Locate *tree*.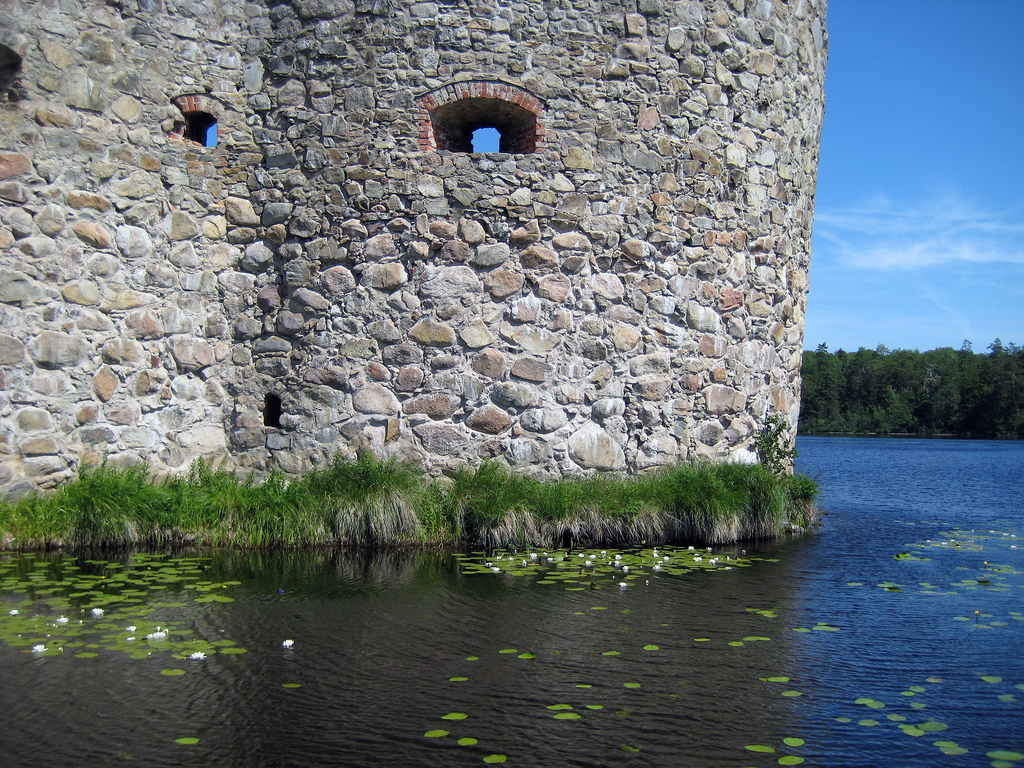
Bounding box: crop(840, 340, 1023, 436).
